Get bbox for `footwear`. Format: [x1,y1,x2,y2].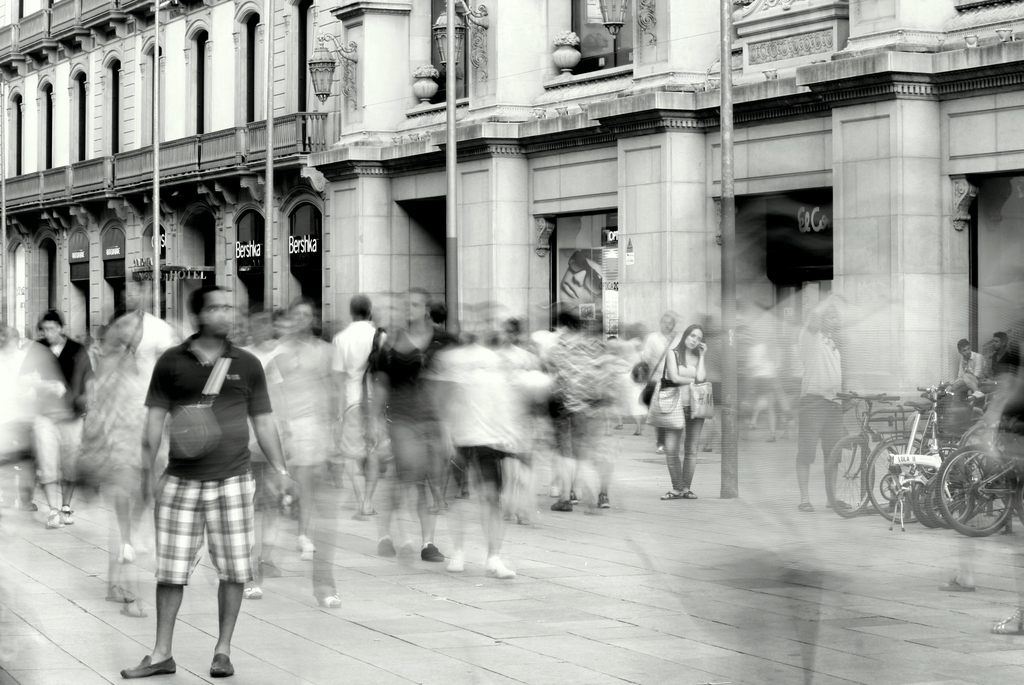
[202,650,242,680].
